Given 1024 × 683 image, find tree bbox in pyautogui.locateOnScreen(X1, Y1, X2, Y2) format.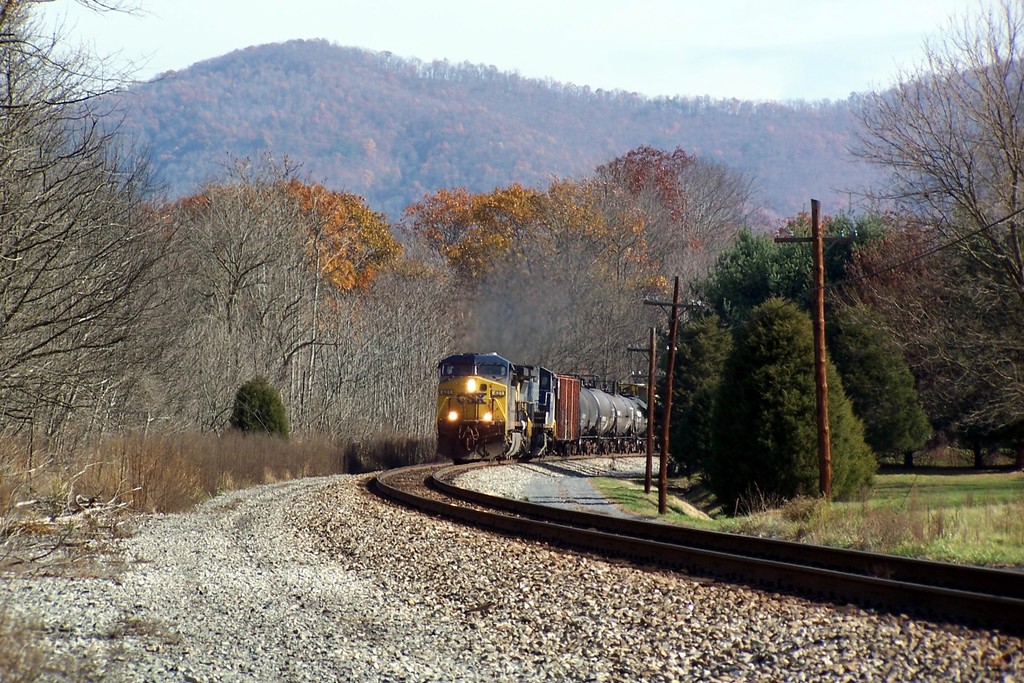
pyautogui.locateOnScreen(822, 226, 926, 465).
